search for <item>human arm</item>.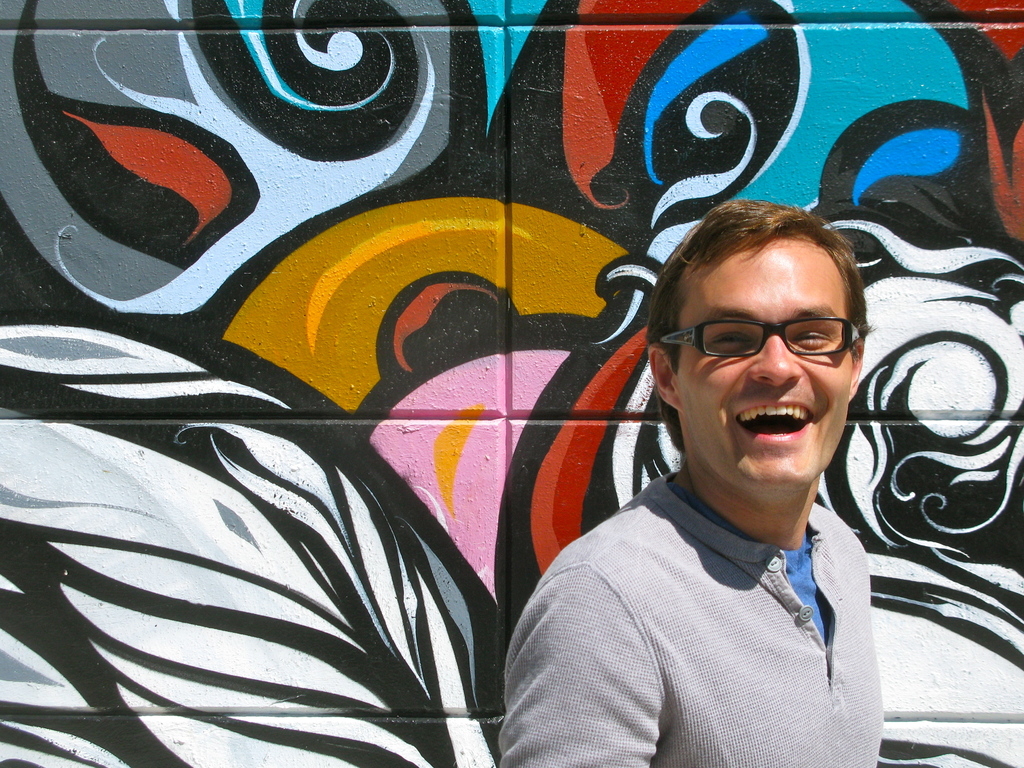
Found at BBox(505, 533, 634, 762).
